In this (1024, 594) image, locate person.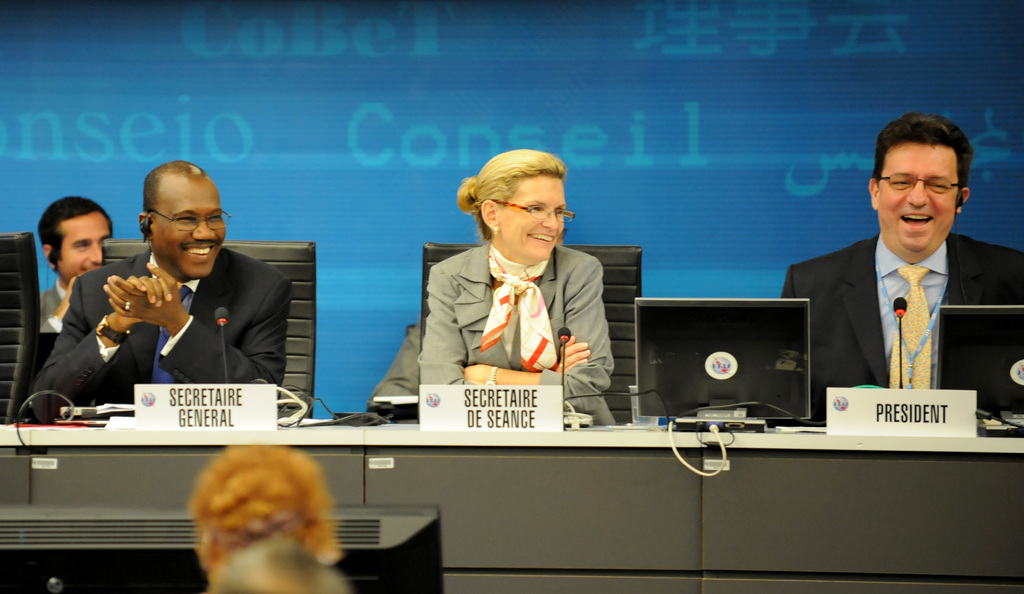
Bounding box: [792, 118, 995, 455].
